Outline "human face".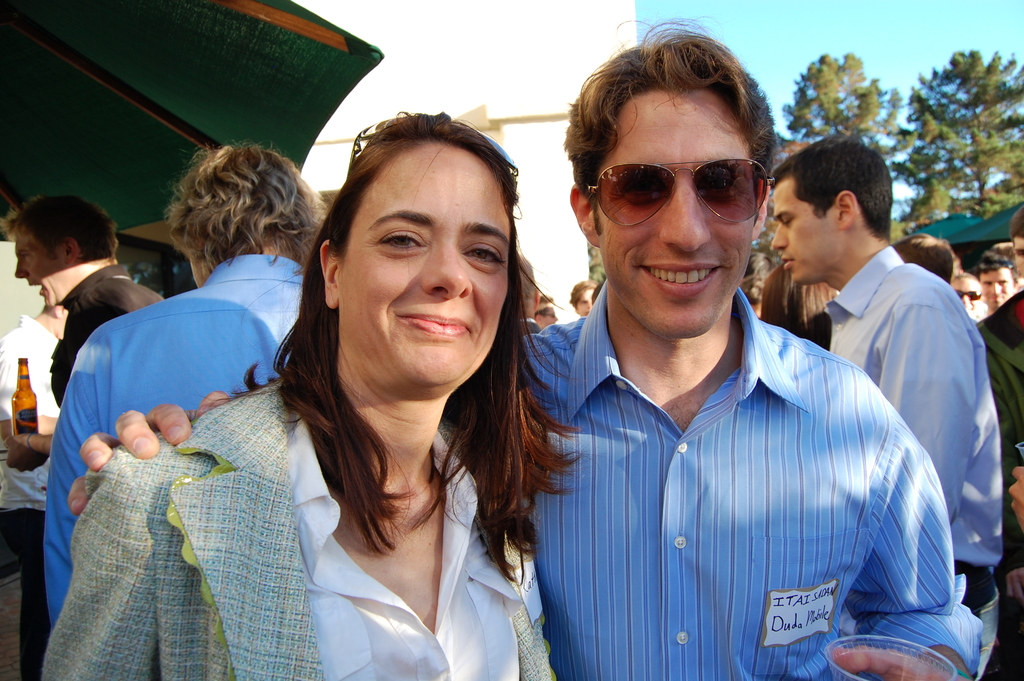
Outline: pyautogui.locateOnScreen(12, 220, 70, 308).
